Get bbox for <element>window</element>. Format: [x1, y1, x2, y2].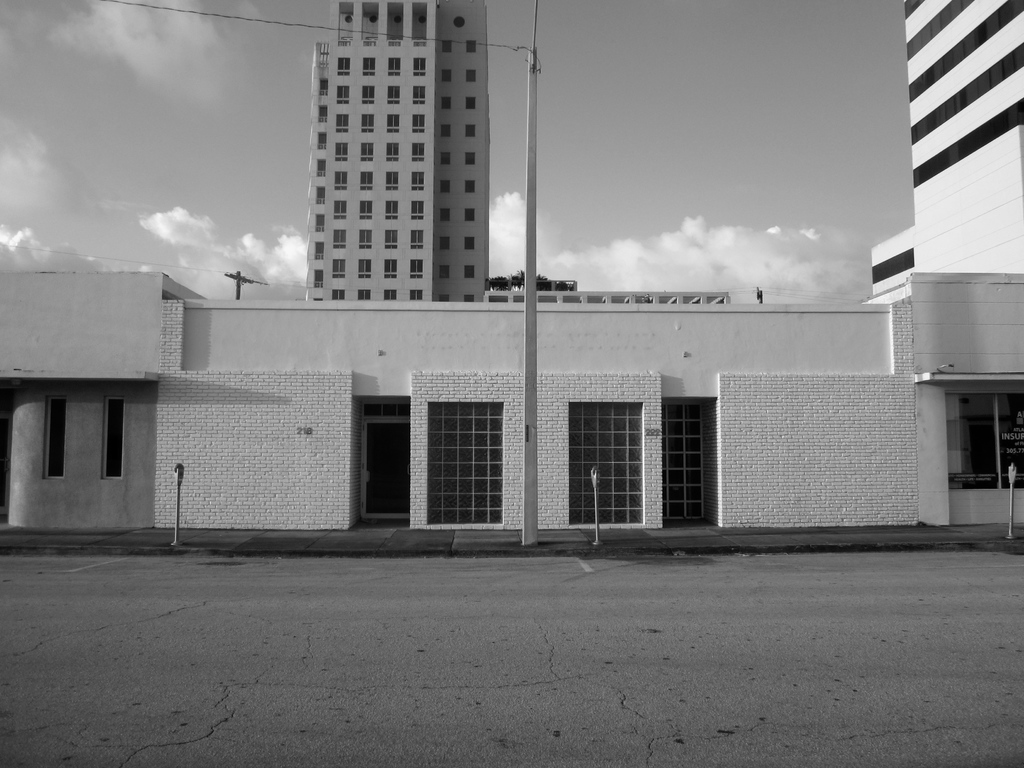
[911, 100, 1020, 186].
